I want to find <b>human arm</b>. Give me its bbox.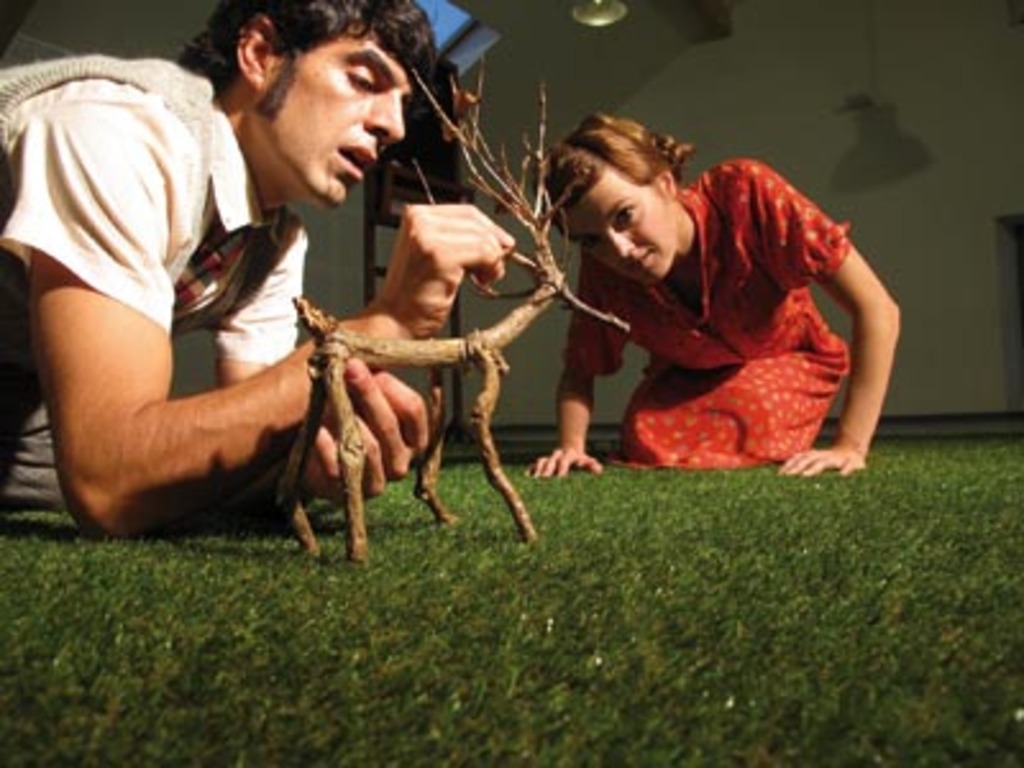
x1=31 y1=123 x2=497 y2=558.
